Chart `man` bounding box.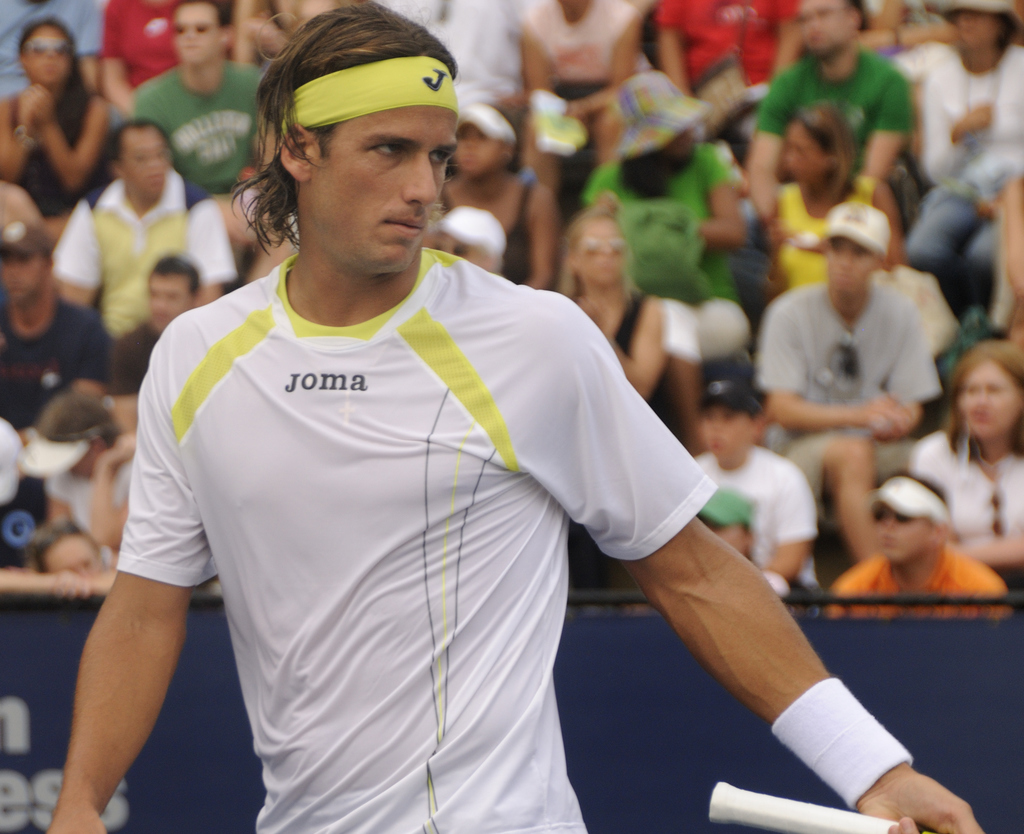
Charted: pyautogui.locateOnScreen(818, 468, 1014, 617).
